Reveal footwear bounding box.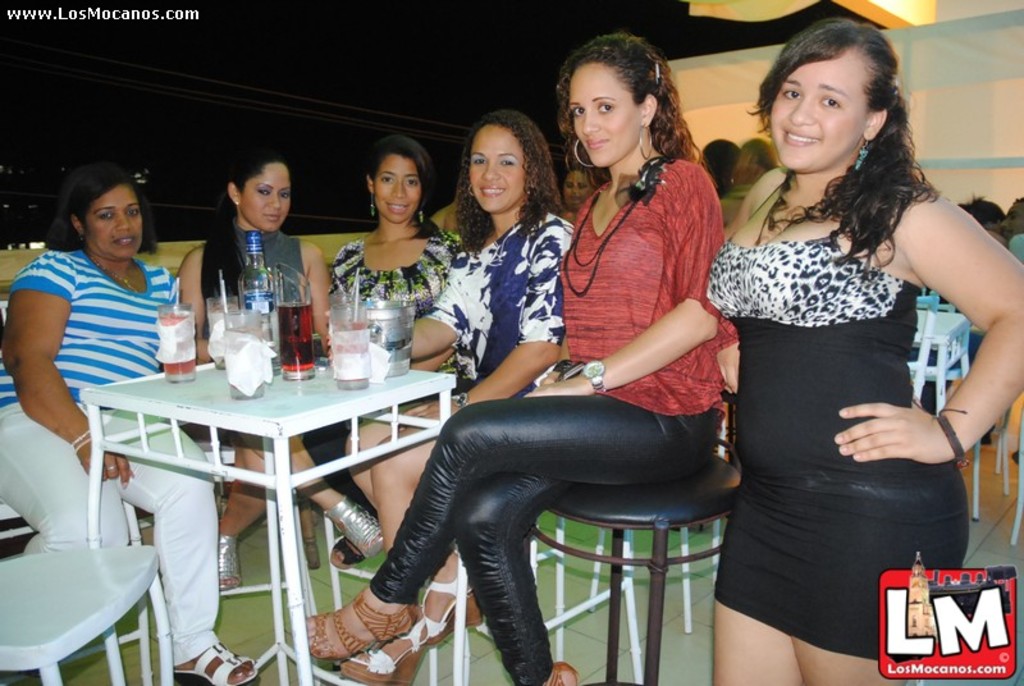
Revealed: (left=416, top=568, right=483, bottom=641).
